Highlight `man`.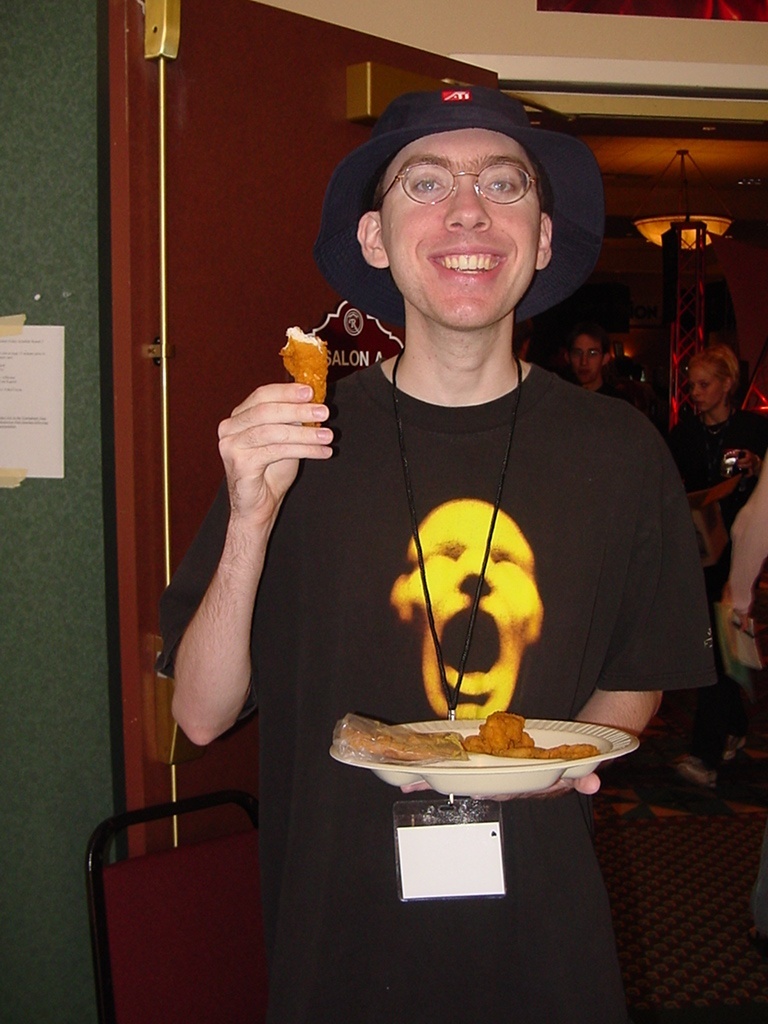
Highlighted region: l=574, t=317, r=616, b=395.
